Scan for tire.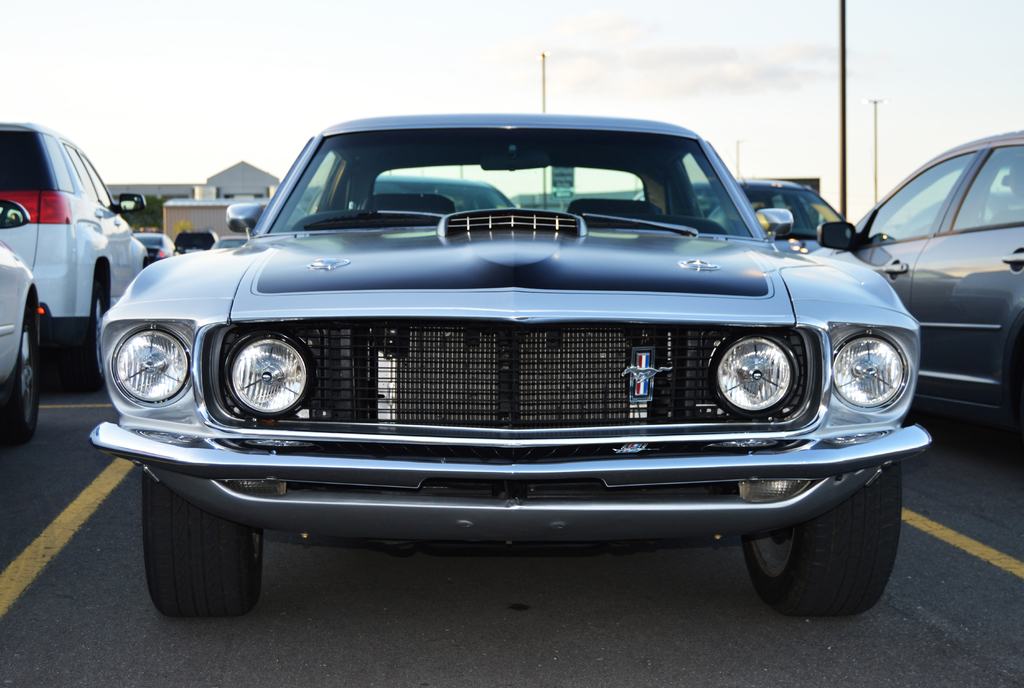
Scan result: (x1=143, y1=476, x2=262, y2=614).
